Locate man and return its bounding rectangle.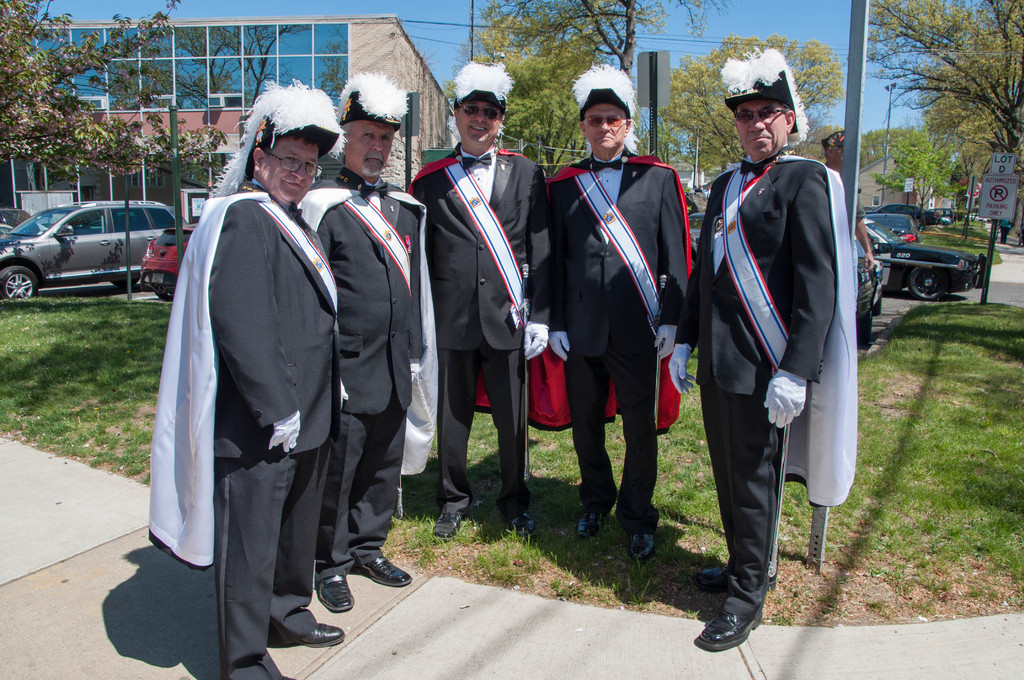
[left=206, top=79, right=348, bottom=679].
